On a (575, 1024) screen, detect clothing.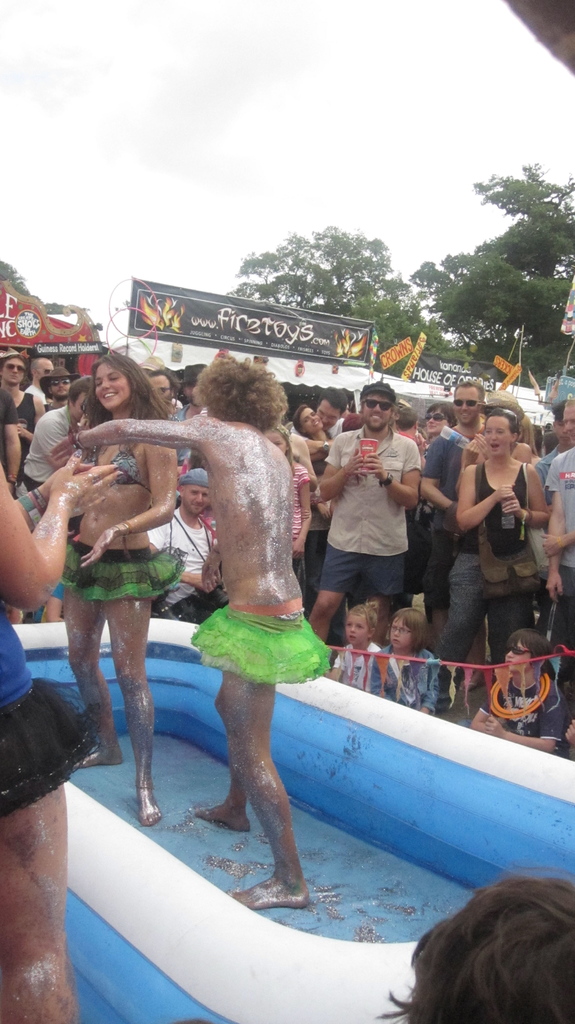
bbox=[0, 600, 104, 817].
